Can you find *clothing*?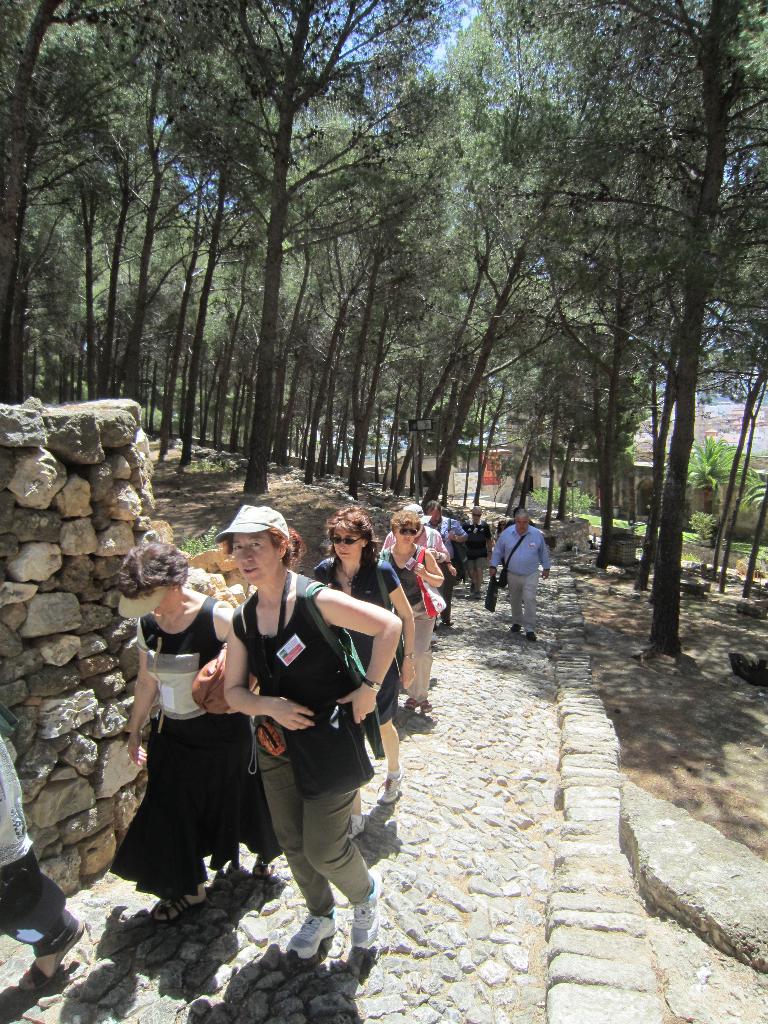
Yes, bounding box: detection(113, 594, 274, 898).
